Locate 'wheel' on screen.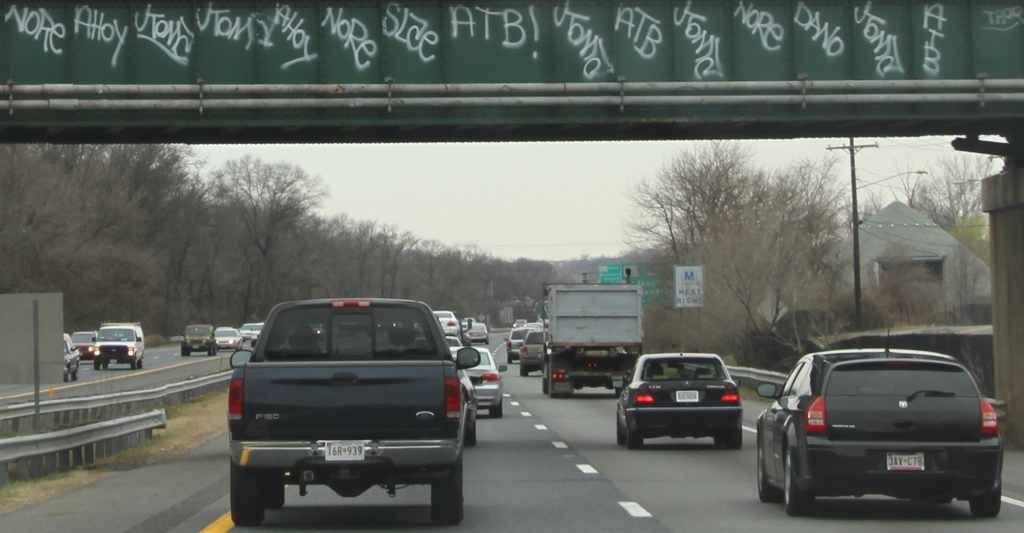
On screen at box(627, 425, 644, 450).
